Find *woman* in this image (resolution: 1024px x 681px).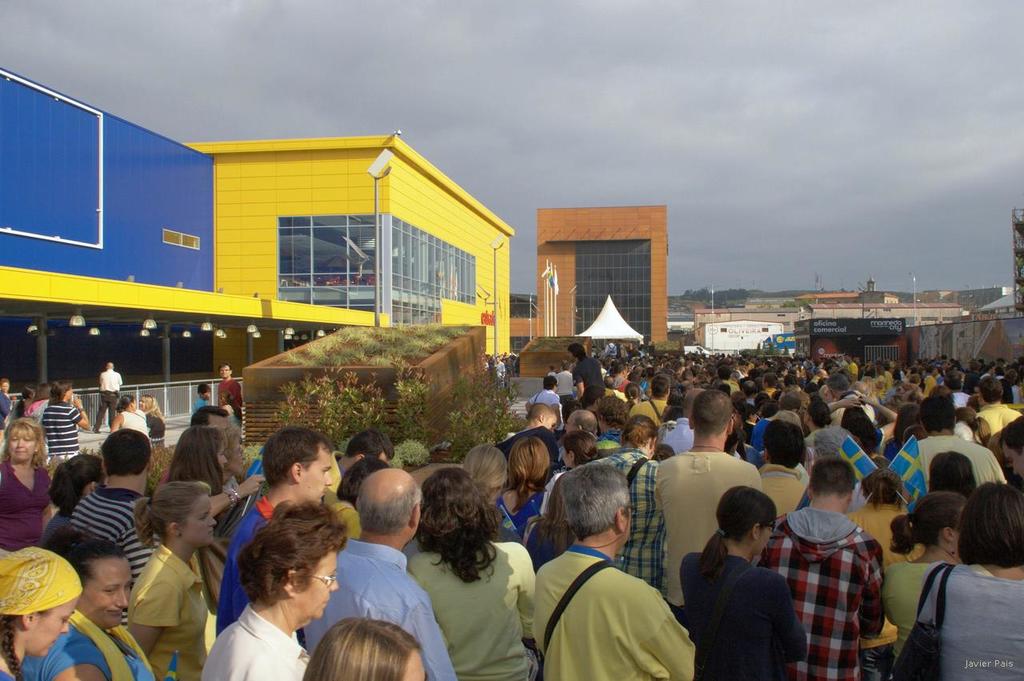
<box>26,529,159,679</box>.
